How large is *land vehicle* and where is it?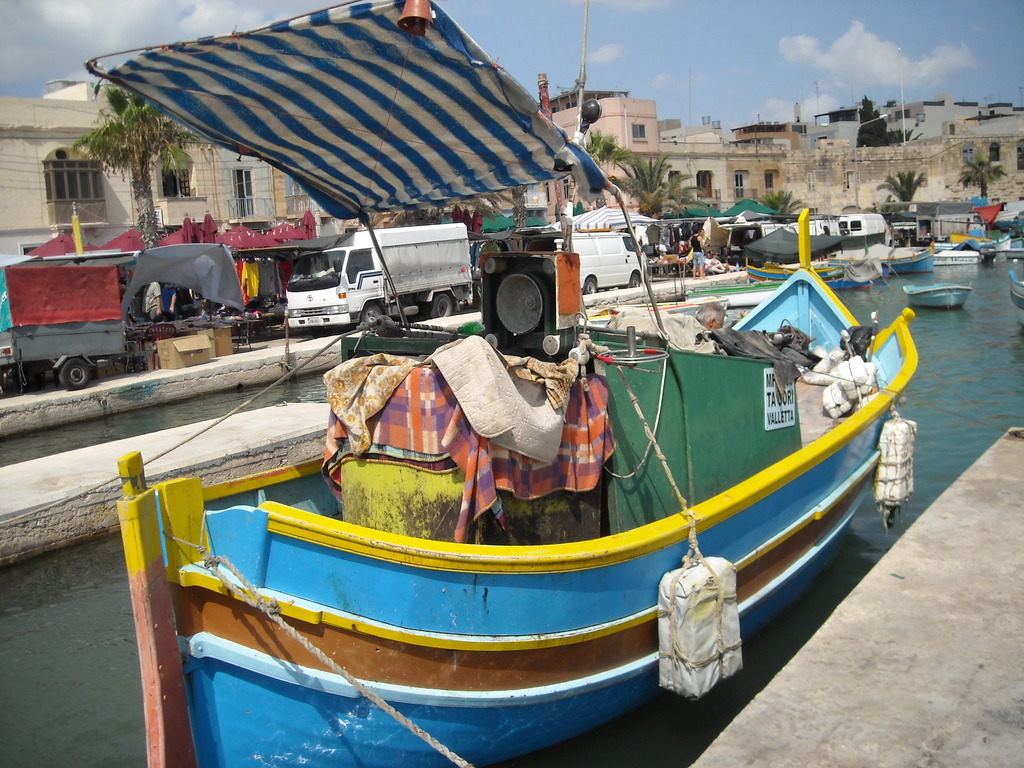
Bounding box: pyautogui.locateOnScreen(0, 264, 134, 386).
